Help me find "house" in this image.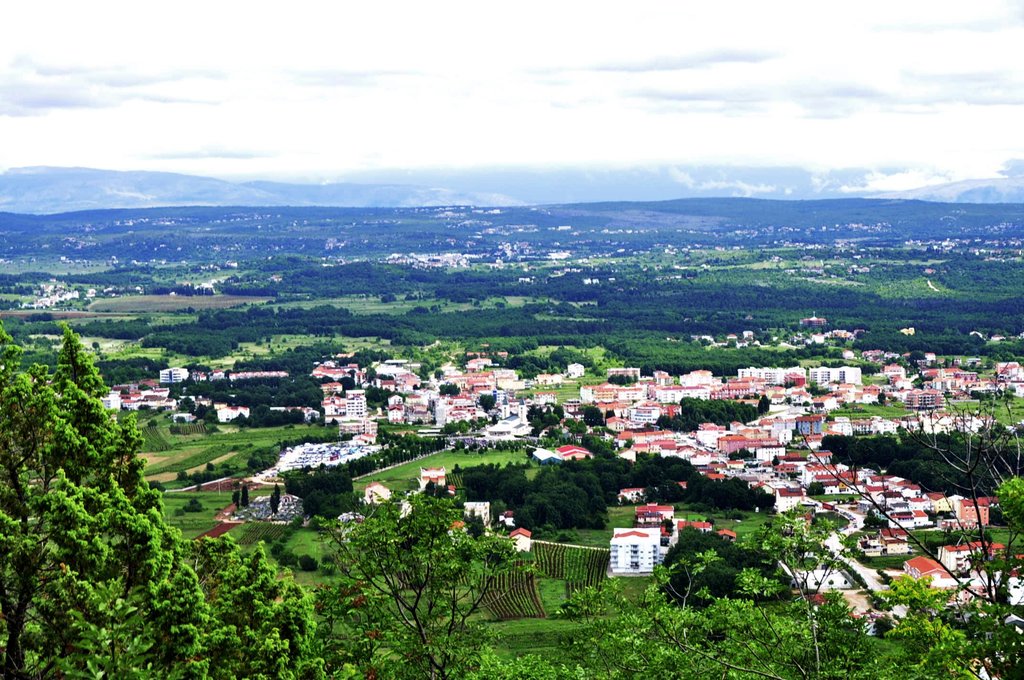
Found it: [x1=606, y1=526, x2=662, y2=574].
